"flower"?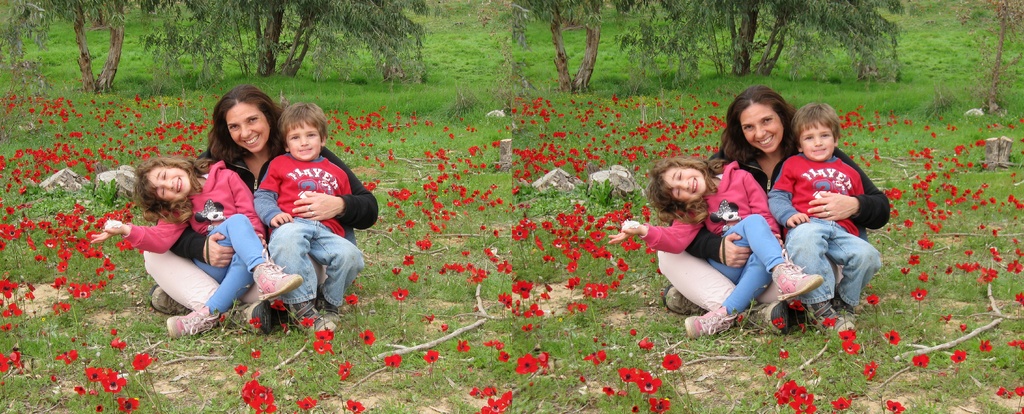
<bbox>519, 351, 534, 376</bbox>
